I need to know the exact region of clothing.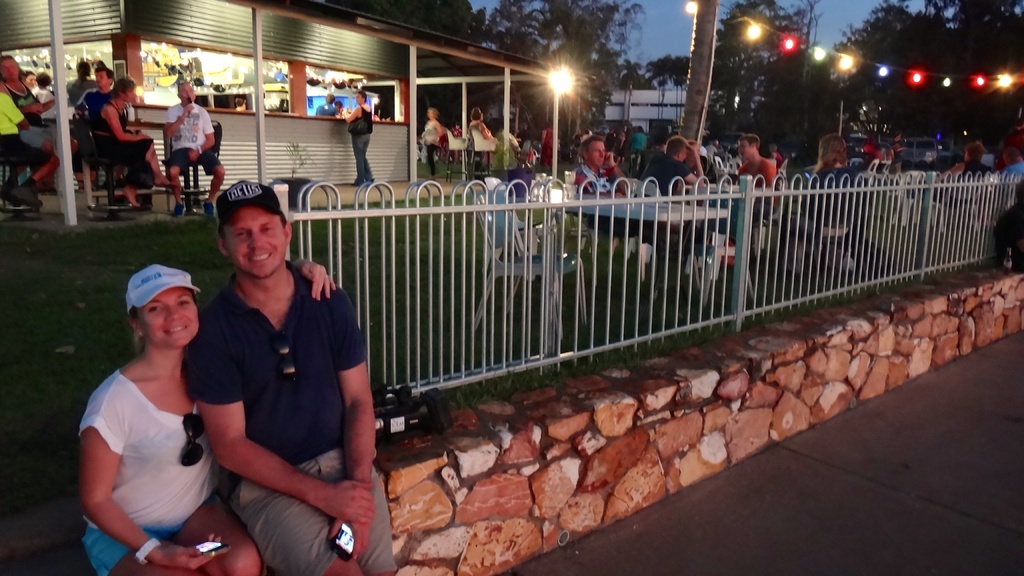
Region: (348,103,375,187).
